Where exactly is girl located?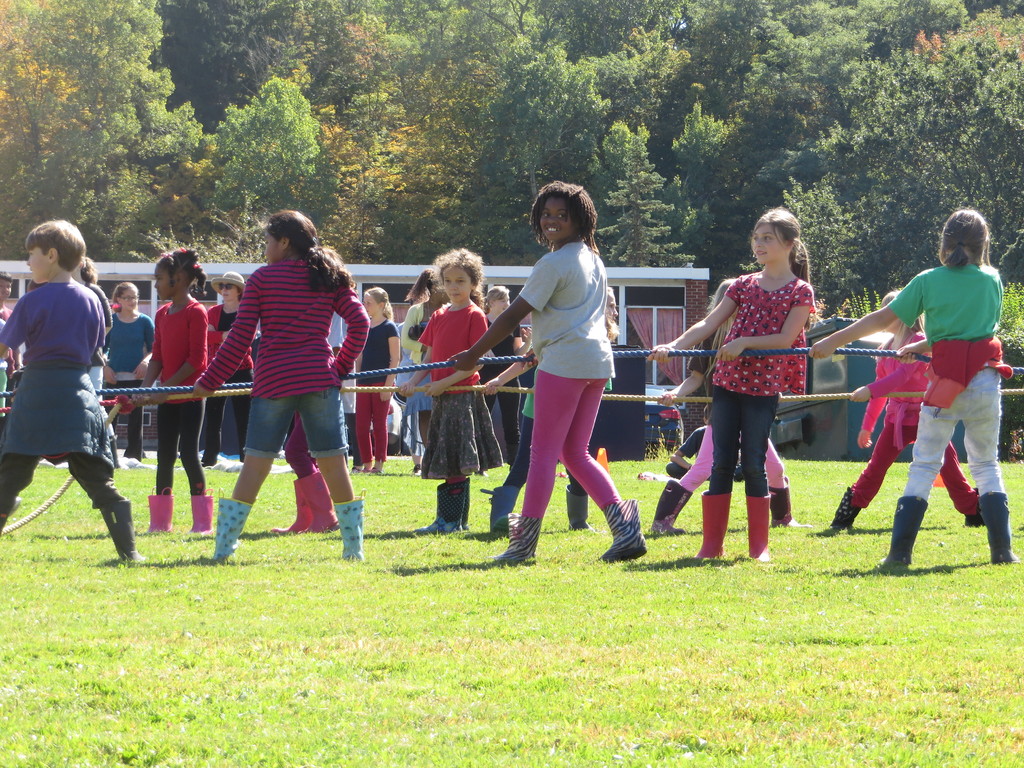
Its bounding box is box=[646, 208, 821, 564].
